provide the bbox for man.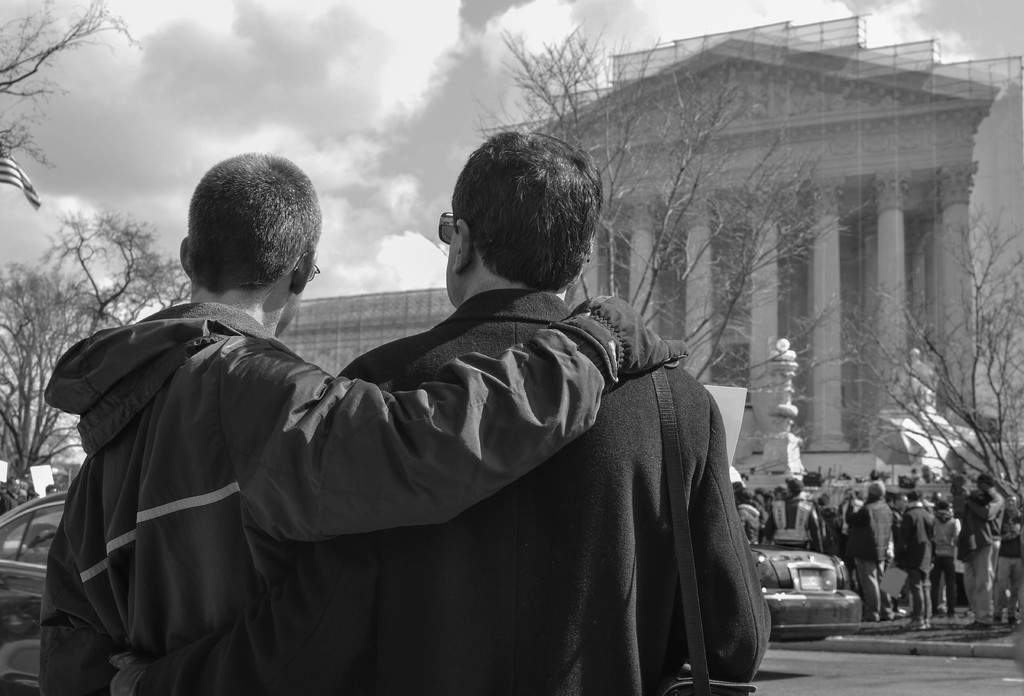
crop(954, 476, 1011, 637).
